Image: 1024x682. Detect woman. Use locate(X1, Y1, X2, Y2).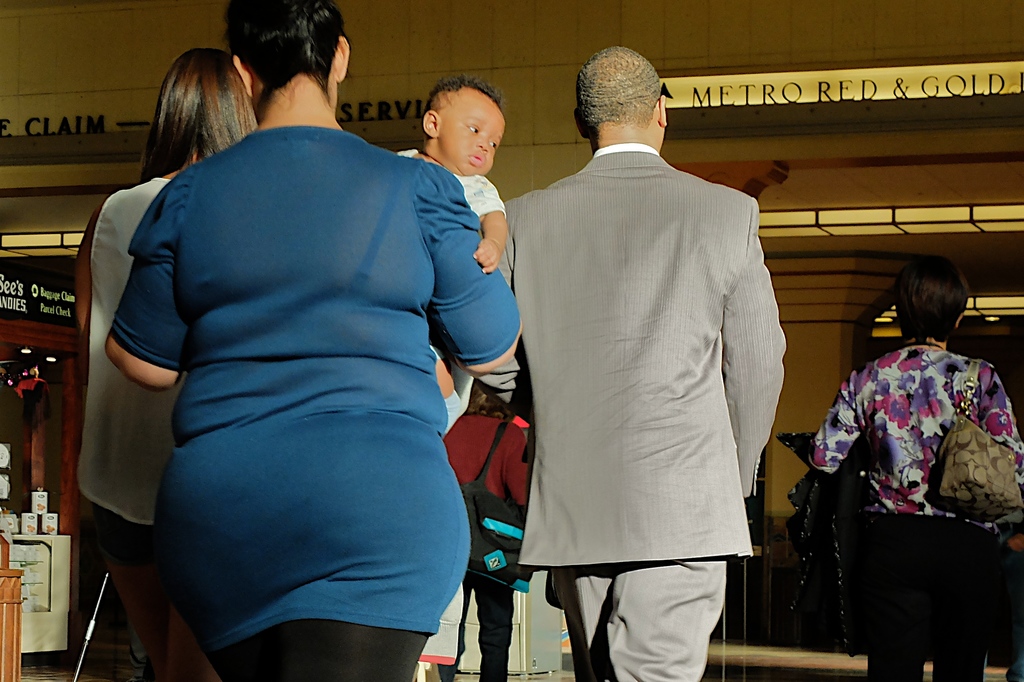
locate(794, 265, 1011, 662).
